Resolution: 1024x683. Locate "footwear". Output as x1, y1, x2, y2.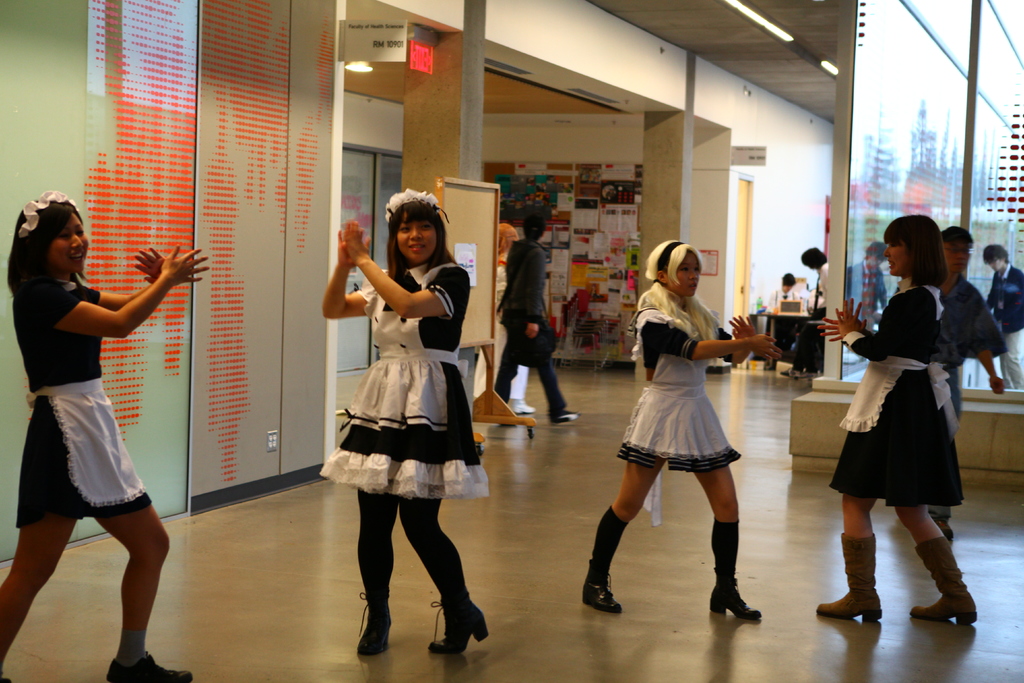
550, 407, 588, 425.
